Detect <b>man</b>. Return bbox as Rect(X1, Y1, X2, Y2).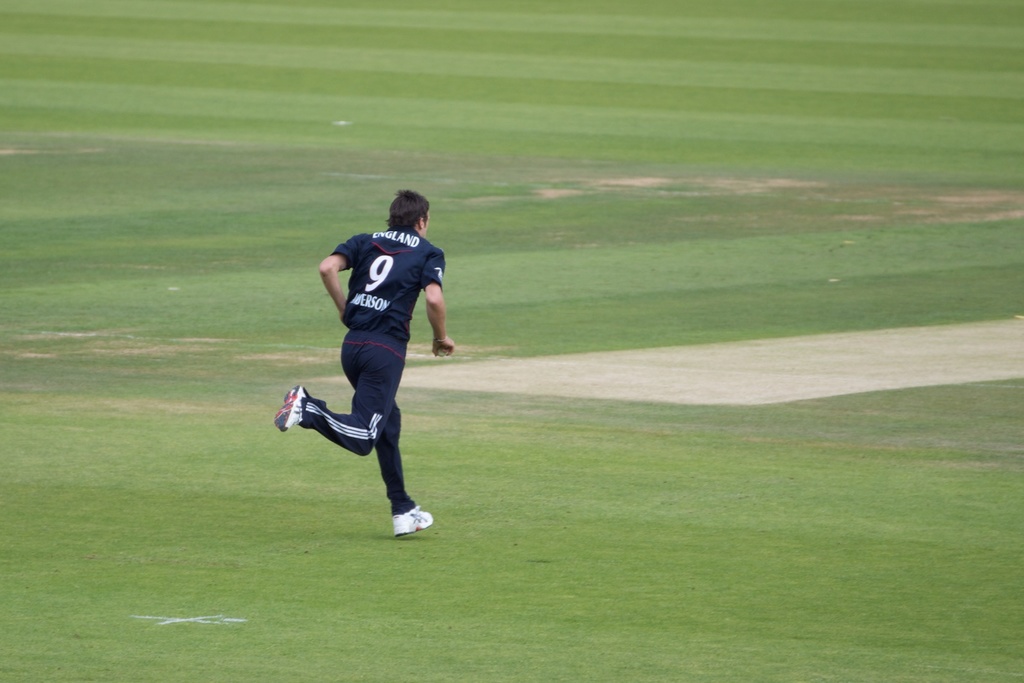
Rect(271, 188, 467, 534).
